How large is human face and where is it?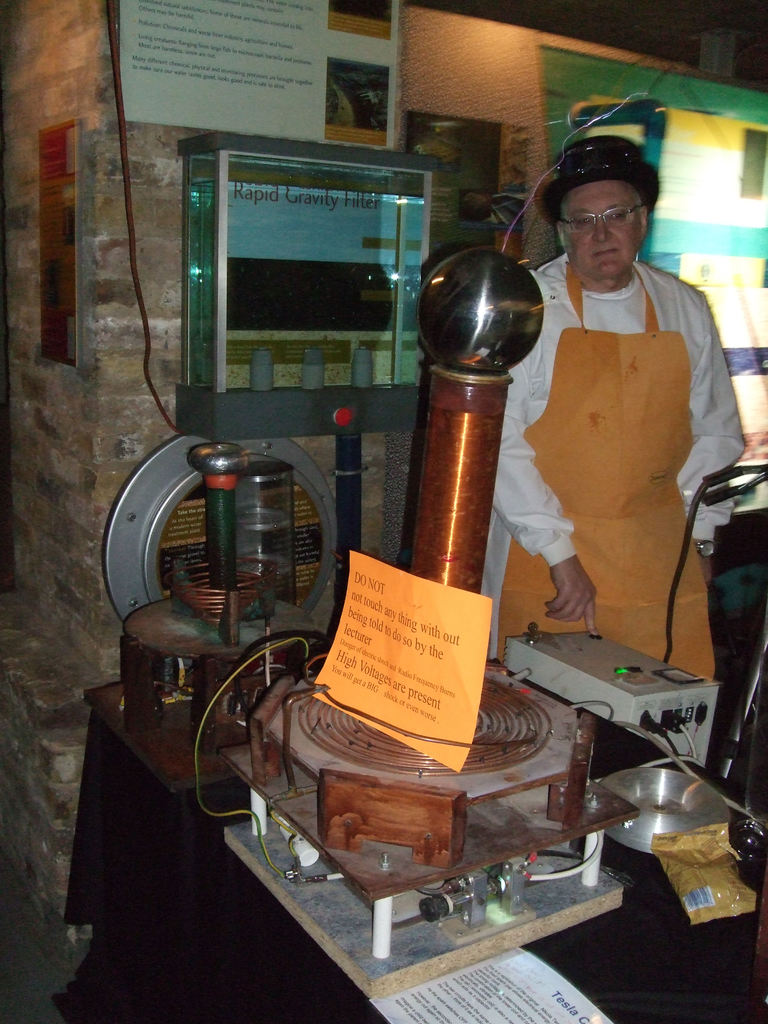
Bounding box: bbox=[566, 180, 641, 279].
